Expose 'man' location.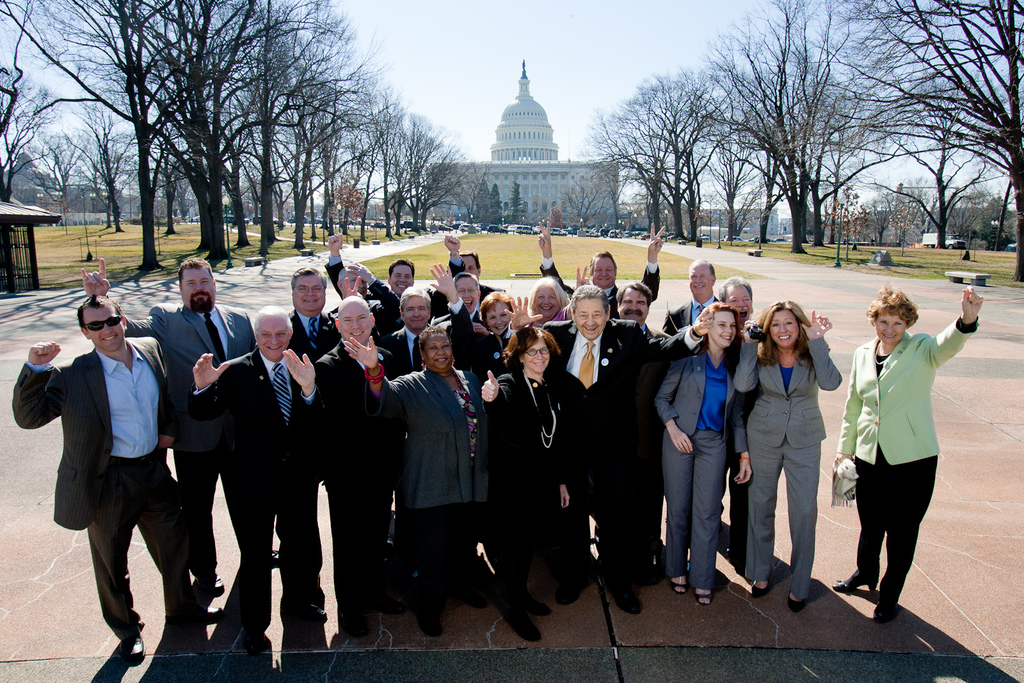
Exposed at (x1=30, y1=293, x2=192, y2=656).
